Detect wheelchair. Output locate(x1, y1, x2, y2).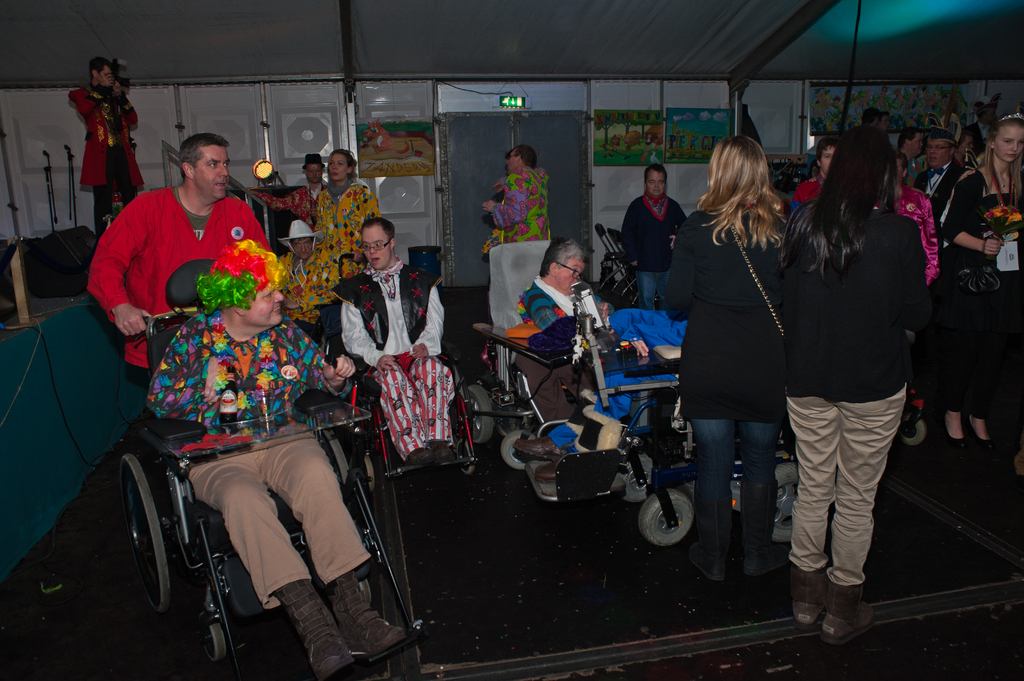
locate(480, 244, 637, 474).
